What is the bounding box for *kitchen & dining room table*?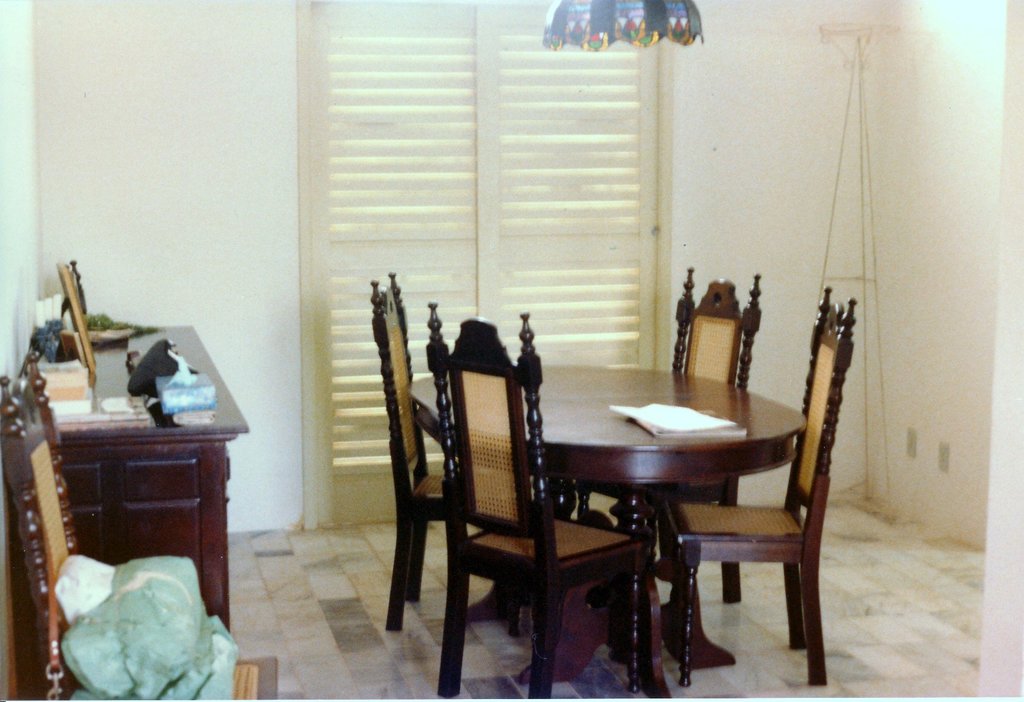
367:265:864:701.
